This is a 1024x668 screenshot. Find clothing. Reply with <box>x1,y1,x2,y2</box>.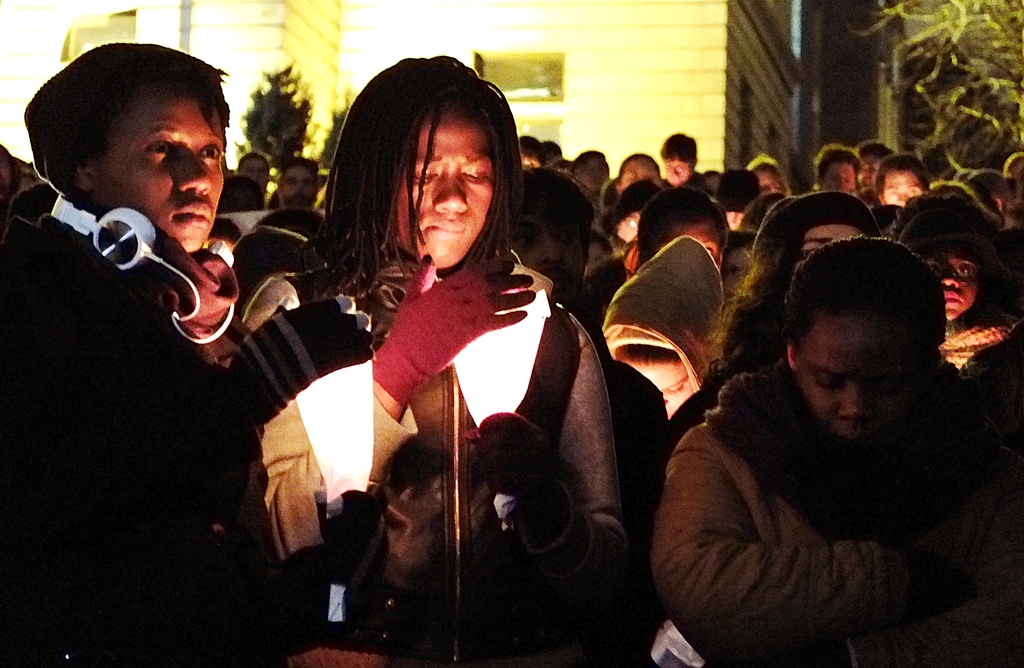
<box>651,357,1019,667</box>.
